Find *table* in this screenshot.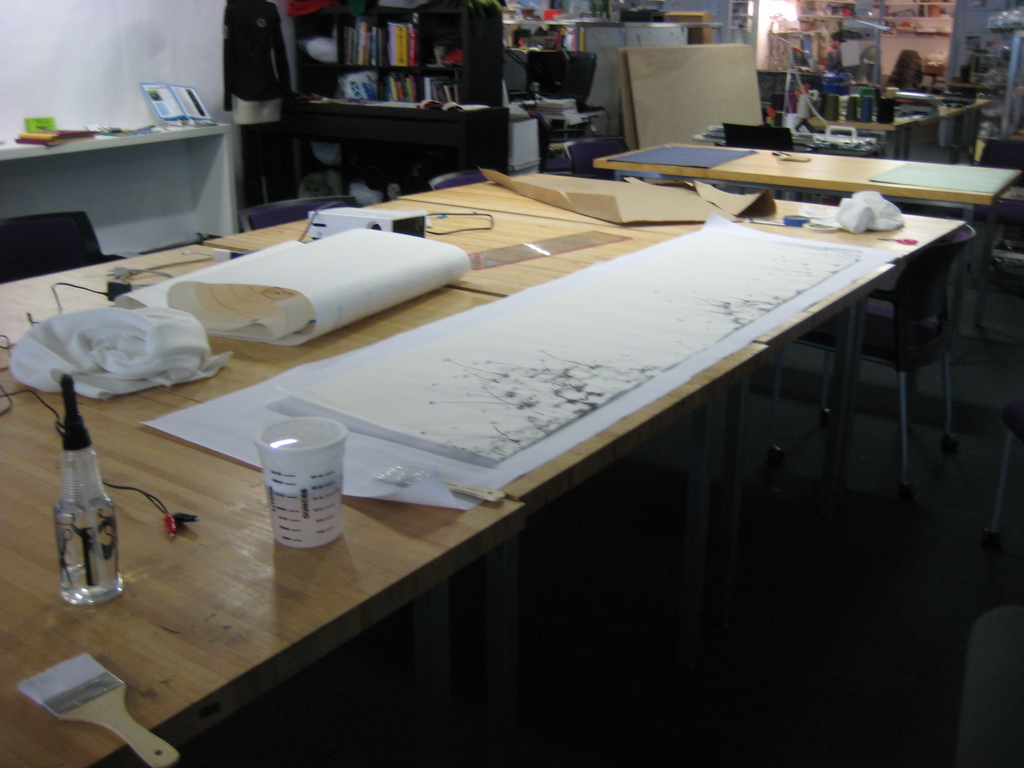
The bounding box for *table* is crop(0, 192, 957, 766).
